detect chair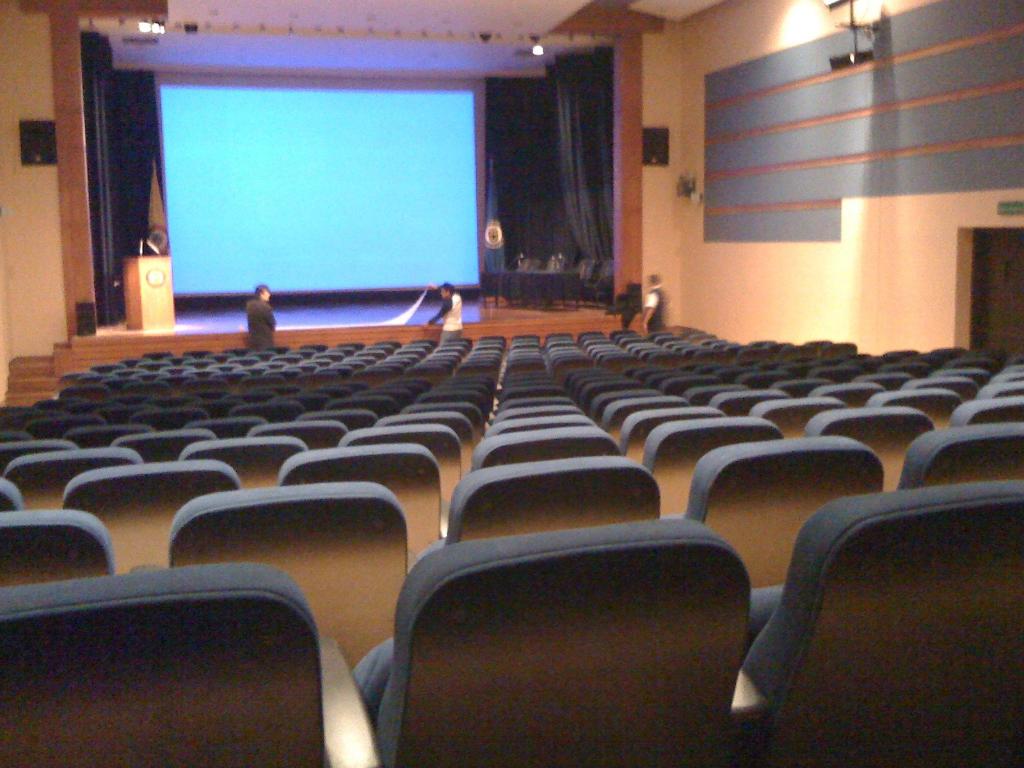
x1=169 y1=476 x2=419 y2=677
